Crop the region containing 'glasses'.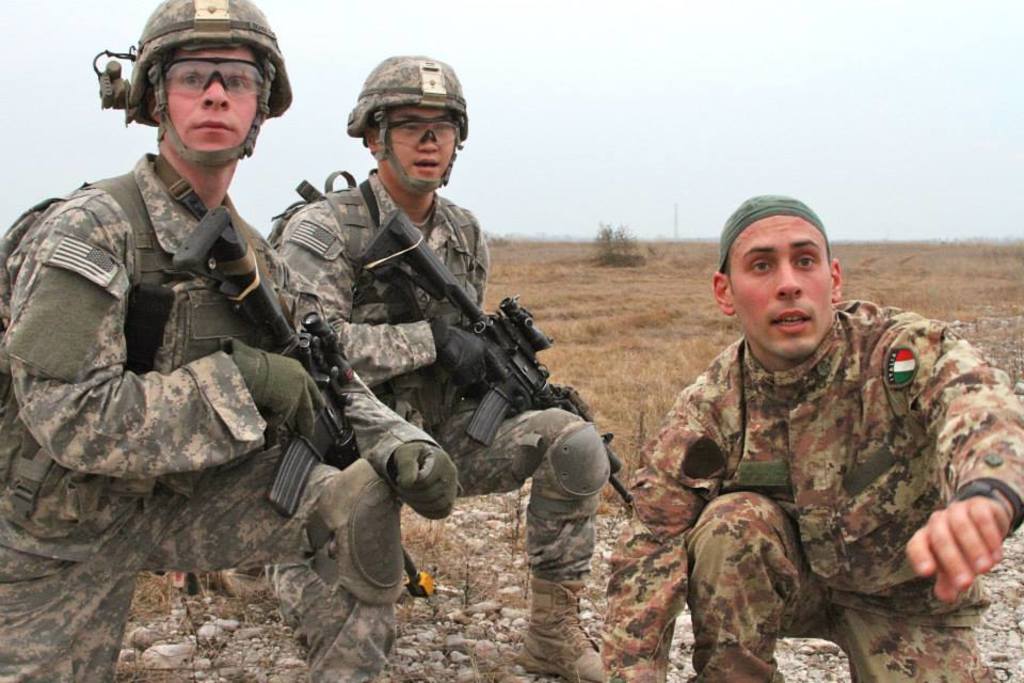
Crop region: [157, 58, 269, 104].
